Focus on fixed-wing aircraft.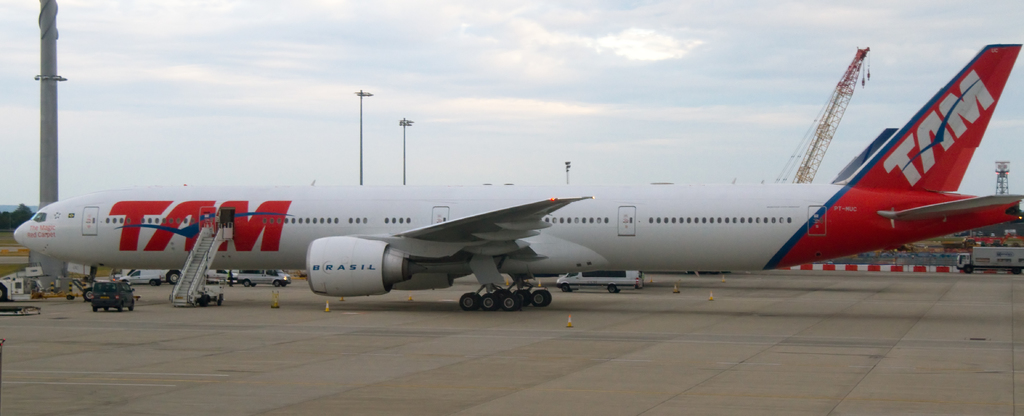
Focused at pyautogui.locateOnScreen(11, 40, 1023, 315).
